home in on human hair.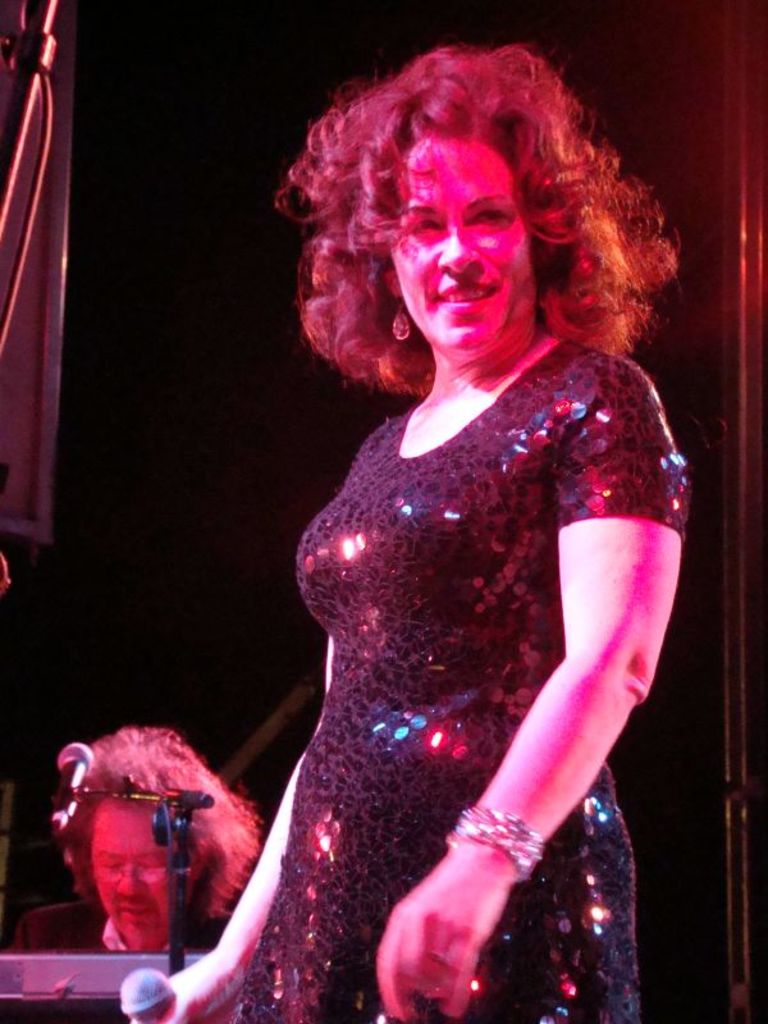
Homed in at {"left": 58, "top": 726, "right": 259, "bottom": 916}.
